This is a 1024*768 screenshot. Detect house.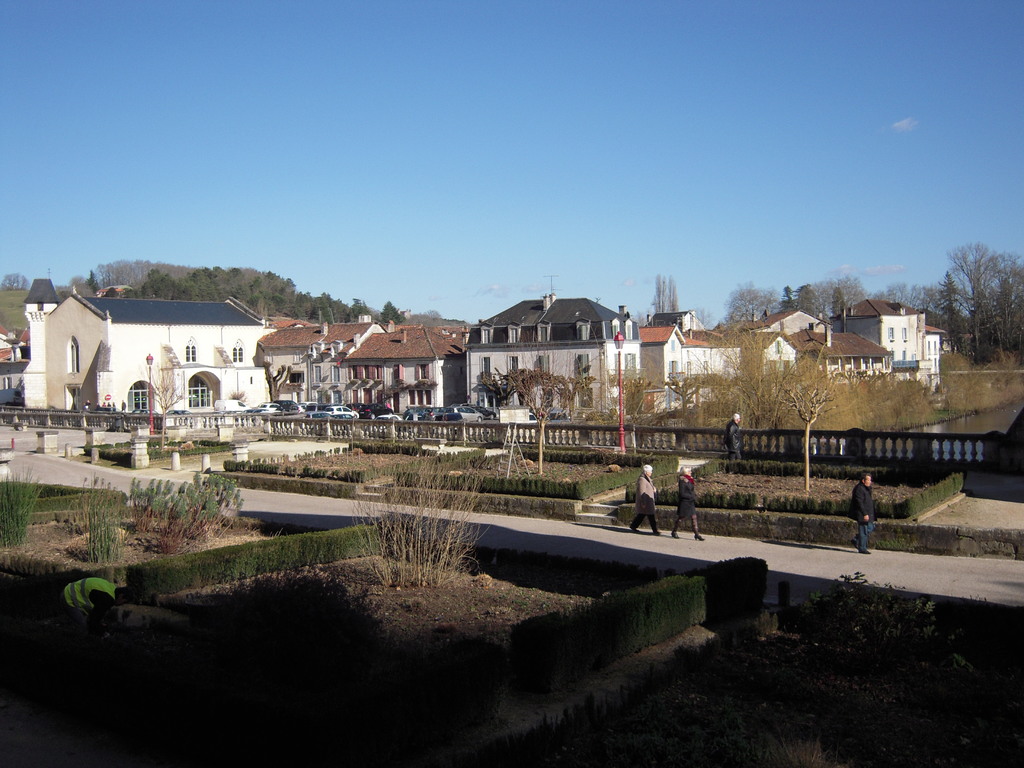
box(28, 272, 305, 442).
